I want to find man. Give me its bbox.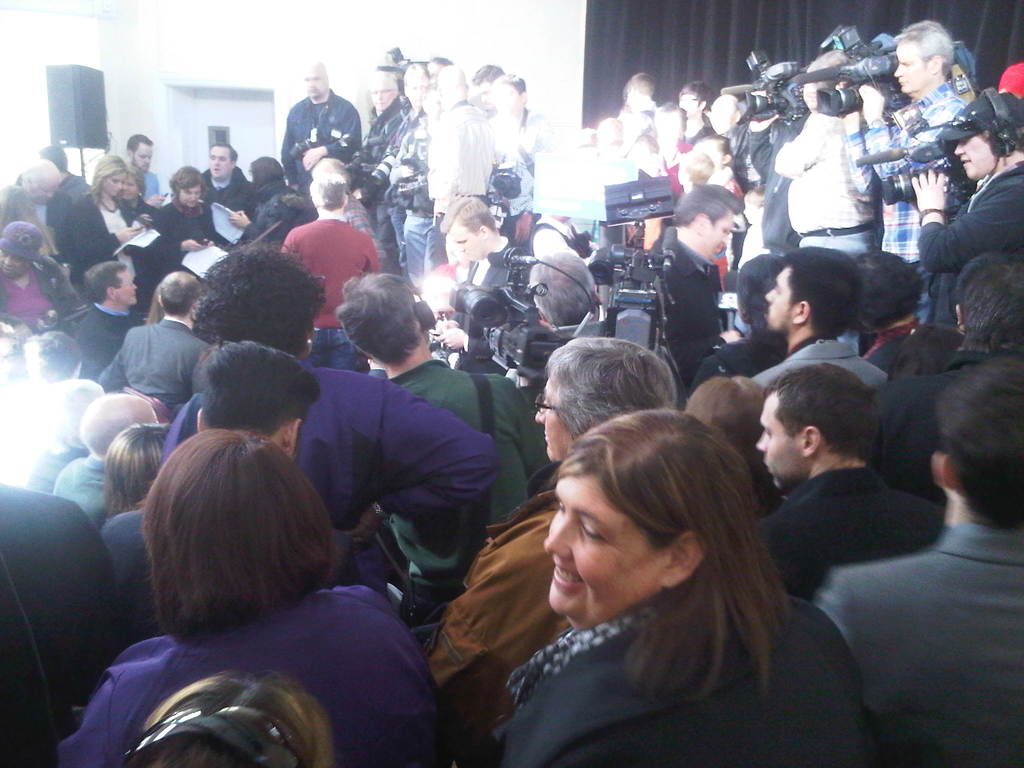
BBox(0, 160, 61, 228).
